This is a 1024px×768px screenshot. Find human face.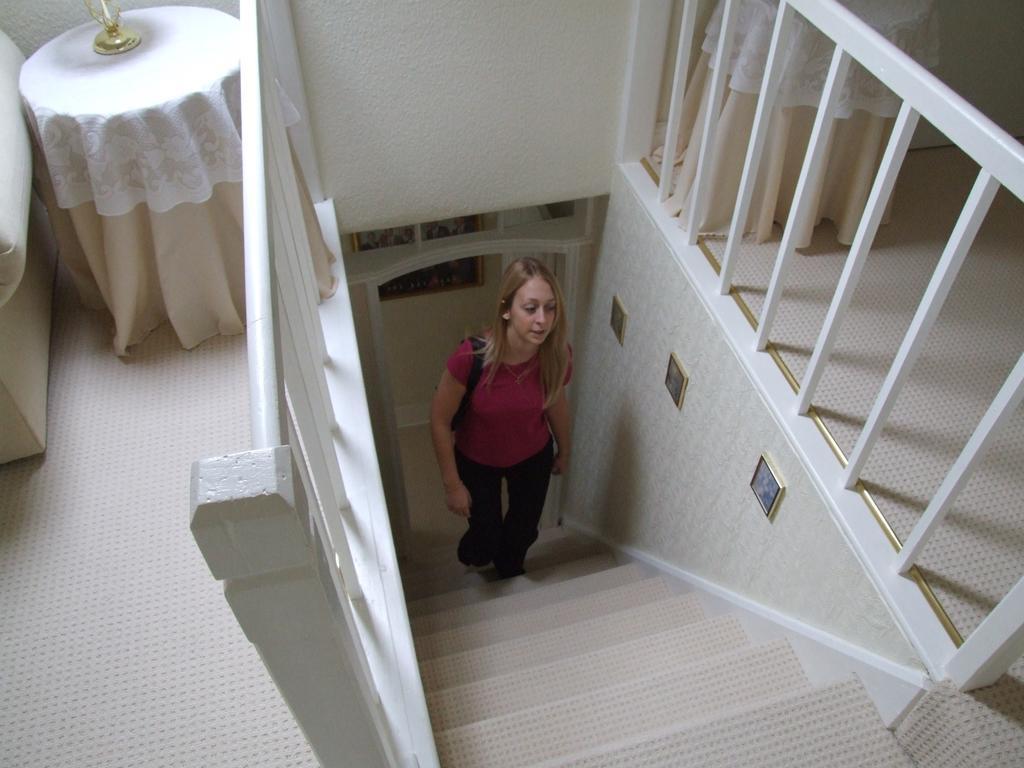
Bounding box: <bbox>512, 274, 556, 348</bbox>.
